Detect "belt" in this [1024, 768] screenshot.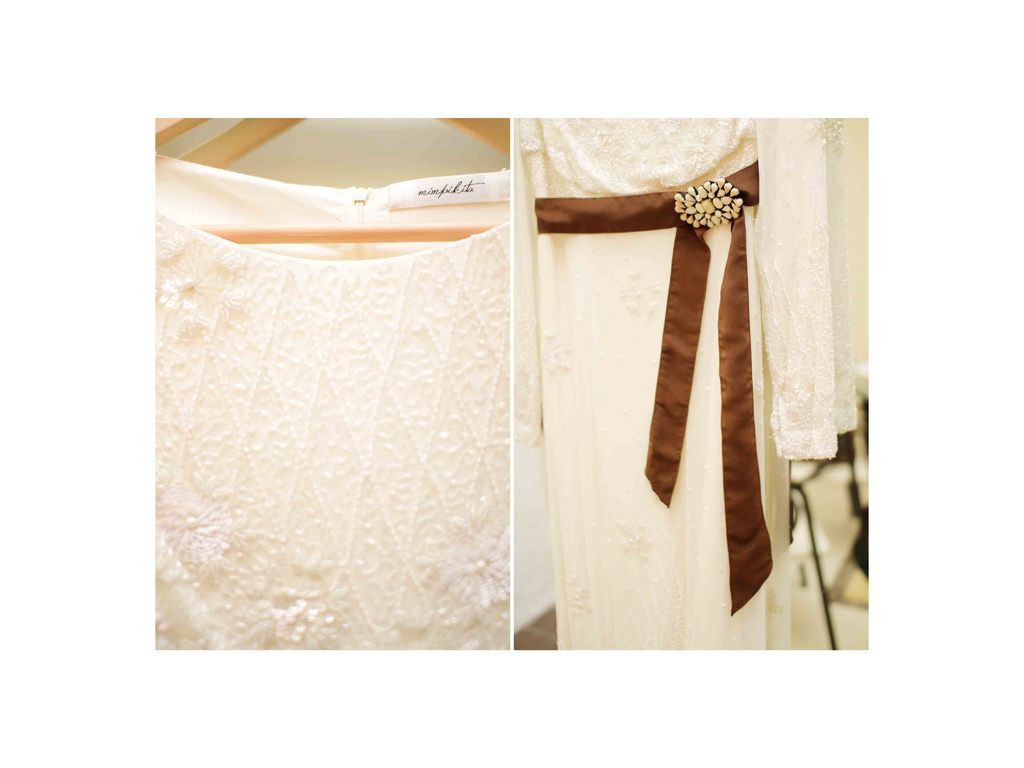
Detection: box(533, 162, 771, 612).
